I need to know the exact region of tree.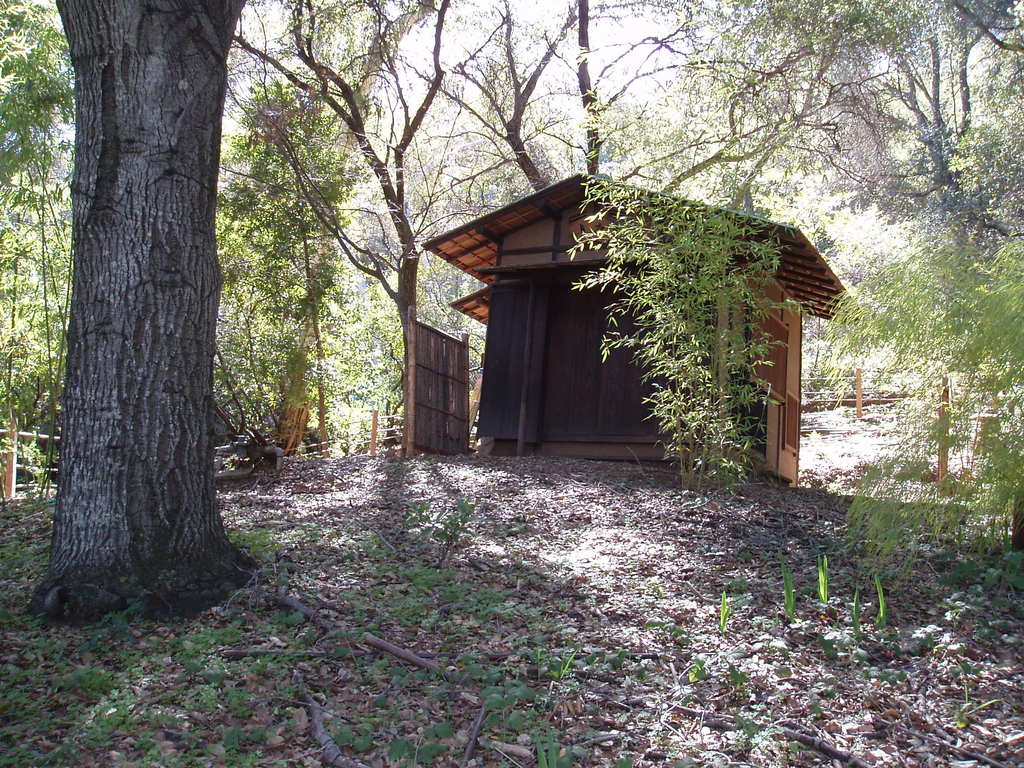
Region: Rect(0, 6, 93, 451).
